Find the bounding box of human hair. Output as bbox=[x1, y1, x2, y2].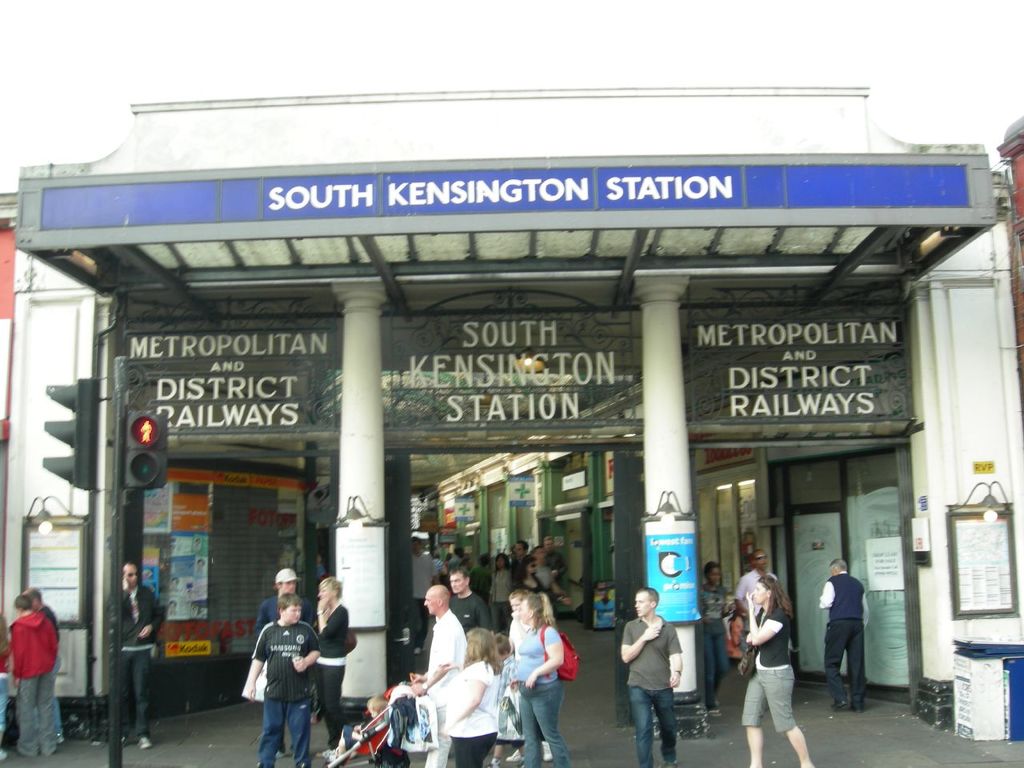
bbox=[759, 574, 795, 618].
